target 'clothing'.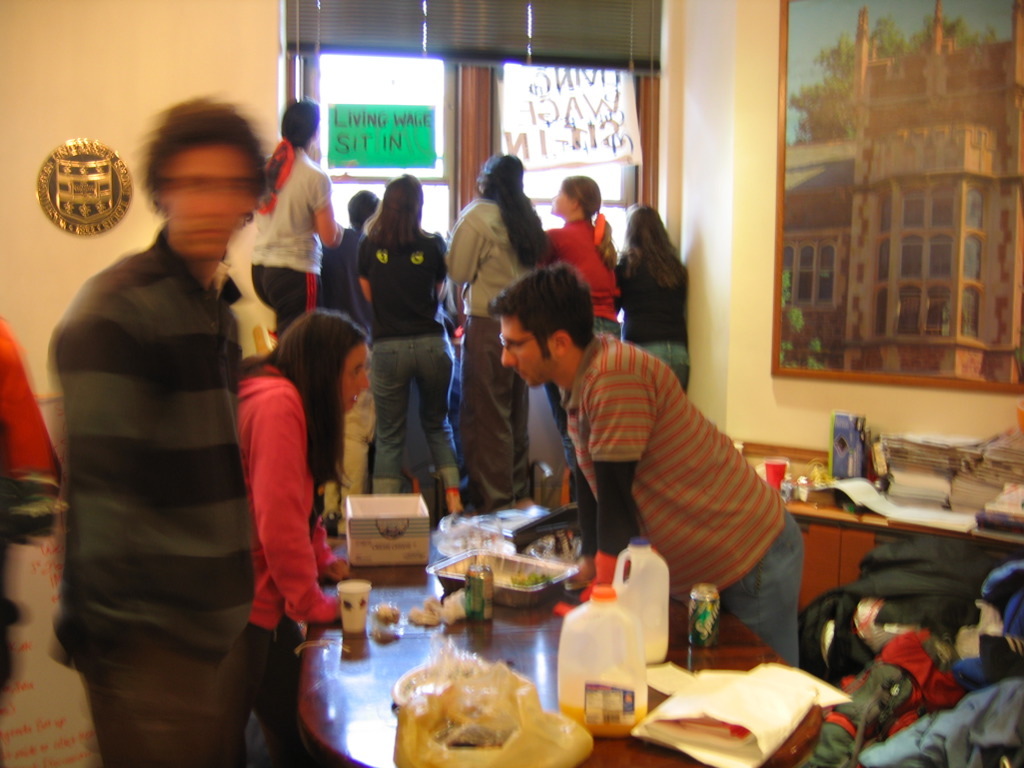
Target region: BBox(537, 221, 627, 516).
